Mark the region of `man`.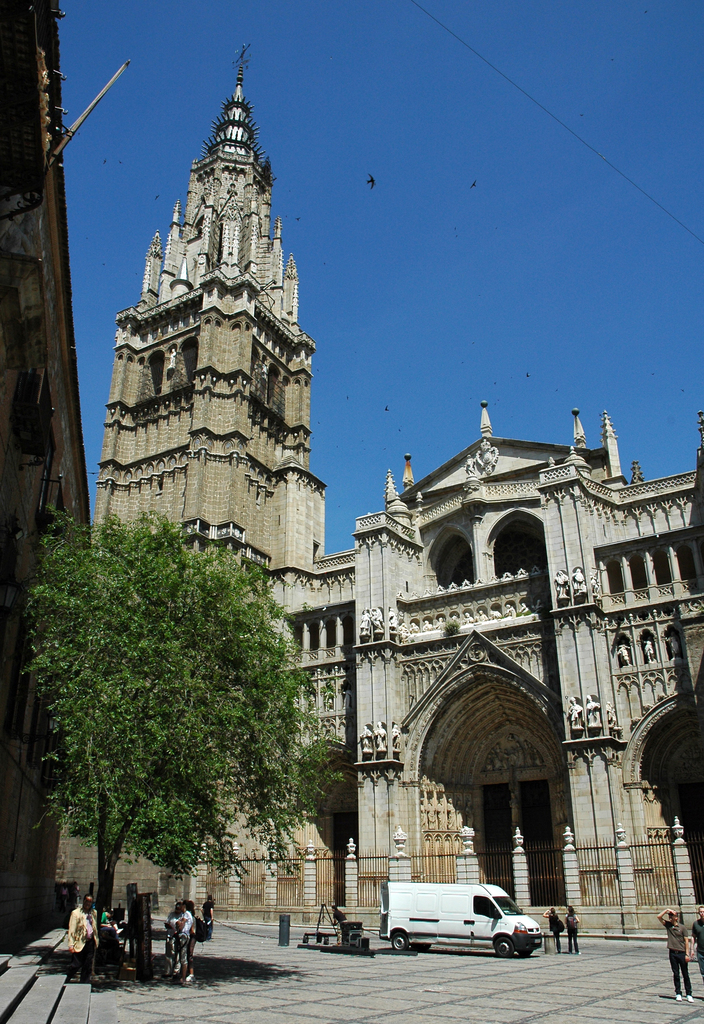
Region: pyautogui.locateOnScreen(66, 895, 99, 987).
